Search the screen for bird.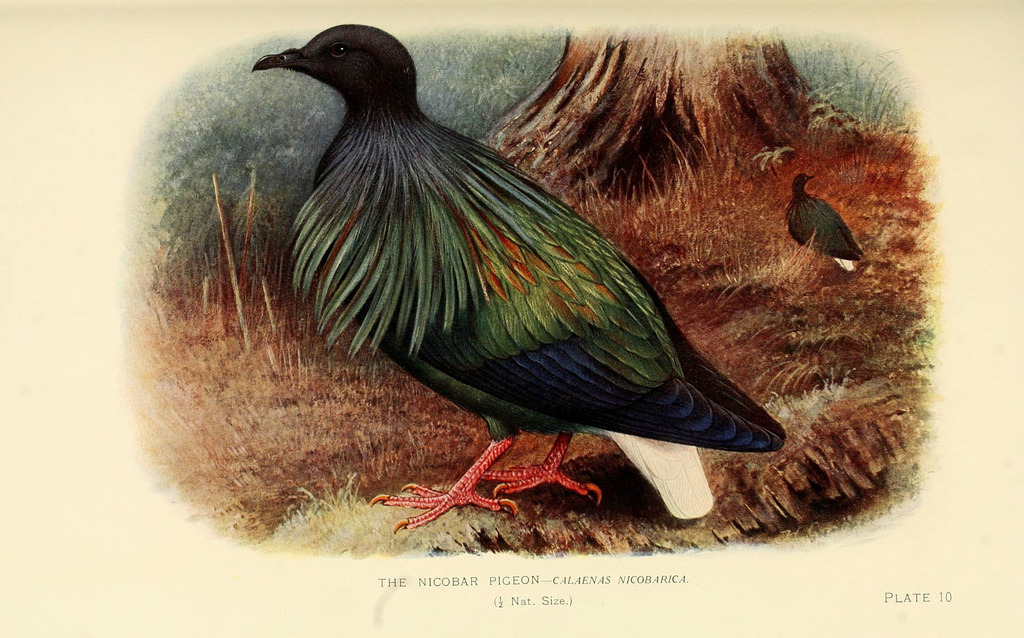
Found at Rect(784, 170, 866, 275).
